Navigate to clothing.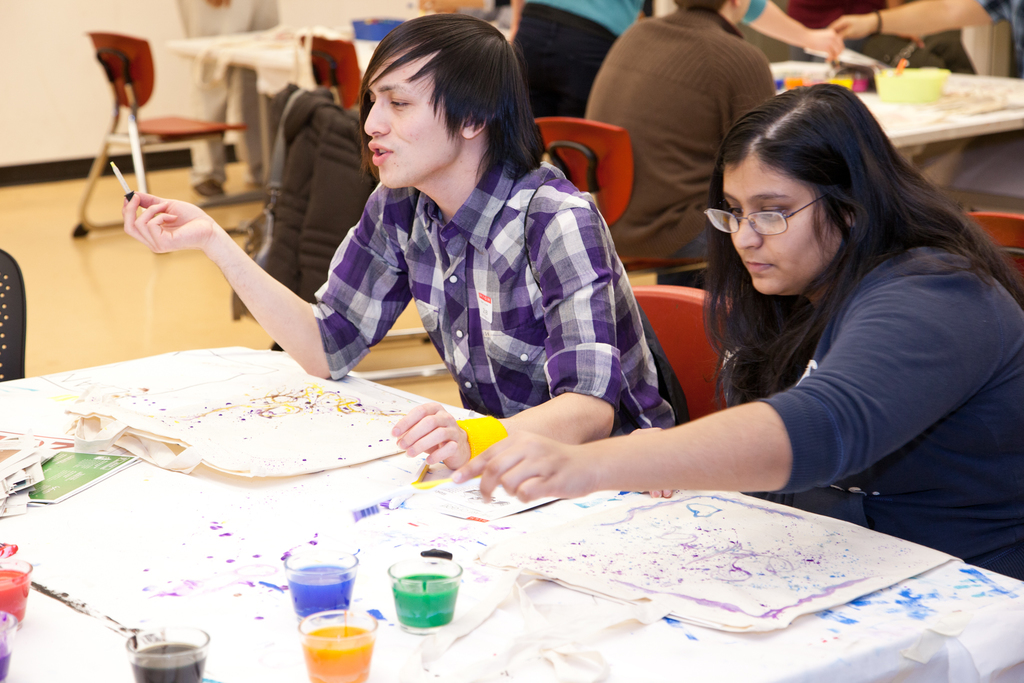
Navigation target: (left=309, top=128, right=686, bottom=438).
